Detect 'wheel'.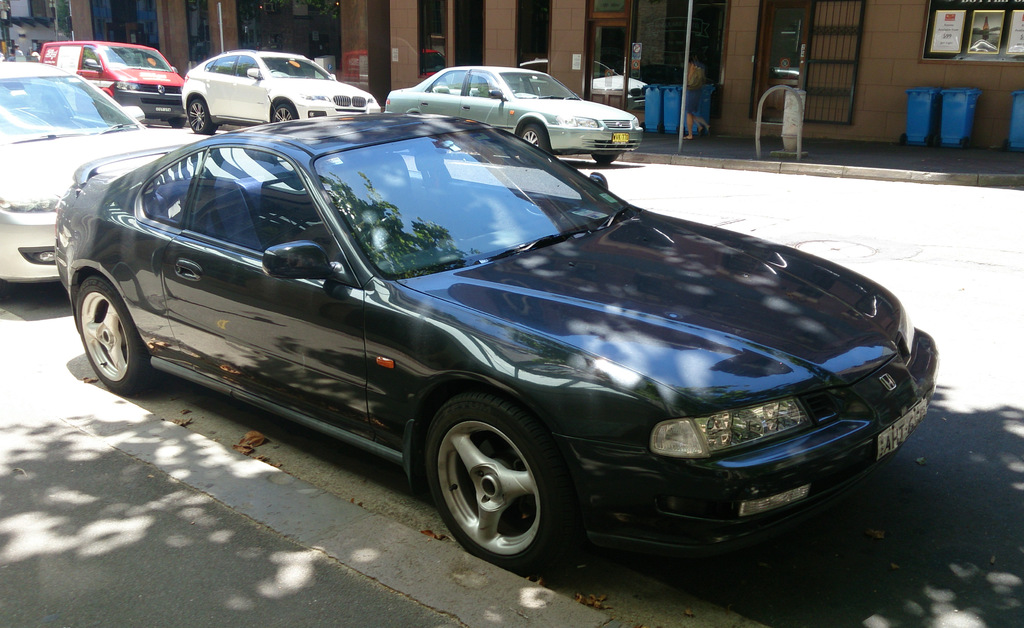
Detected at <box>589,147,621,167</box>.
